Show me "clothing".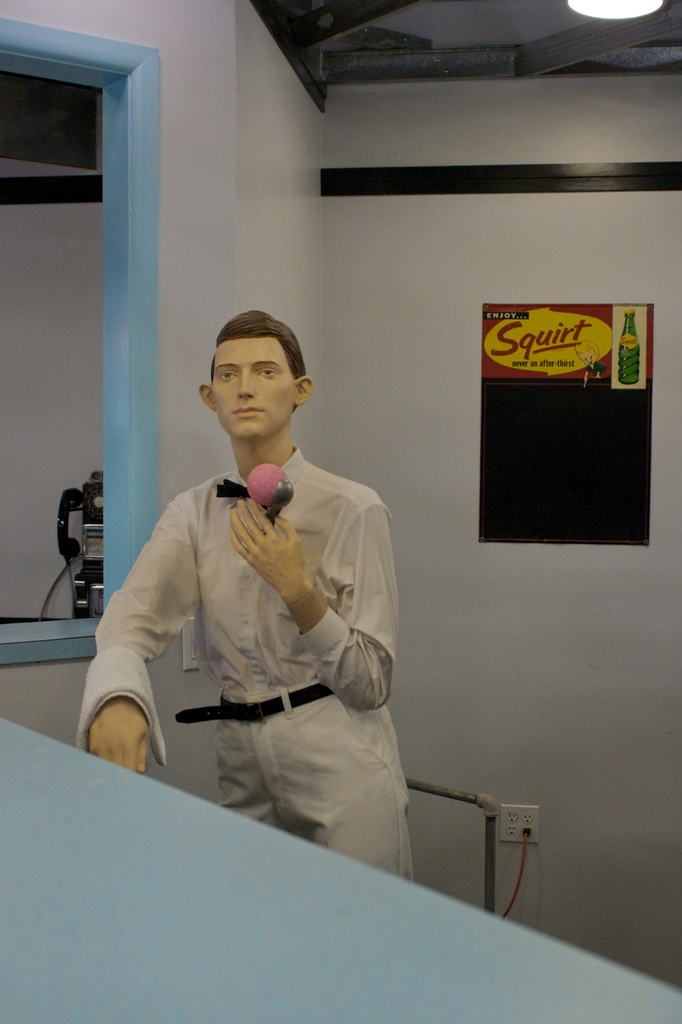
"clothing" is here: 91 435 433 861.
